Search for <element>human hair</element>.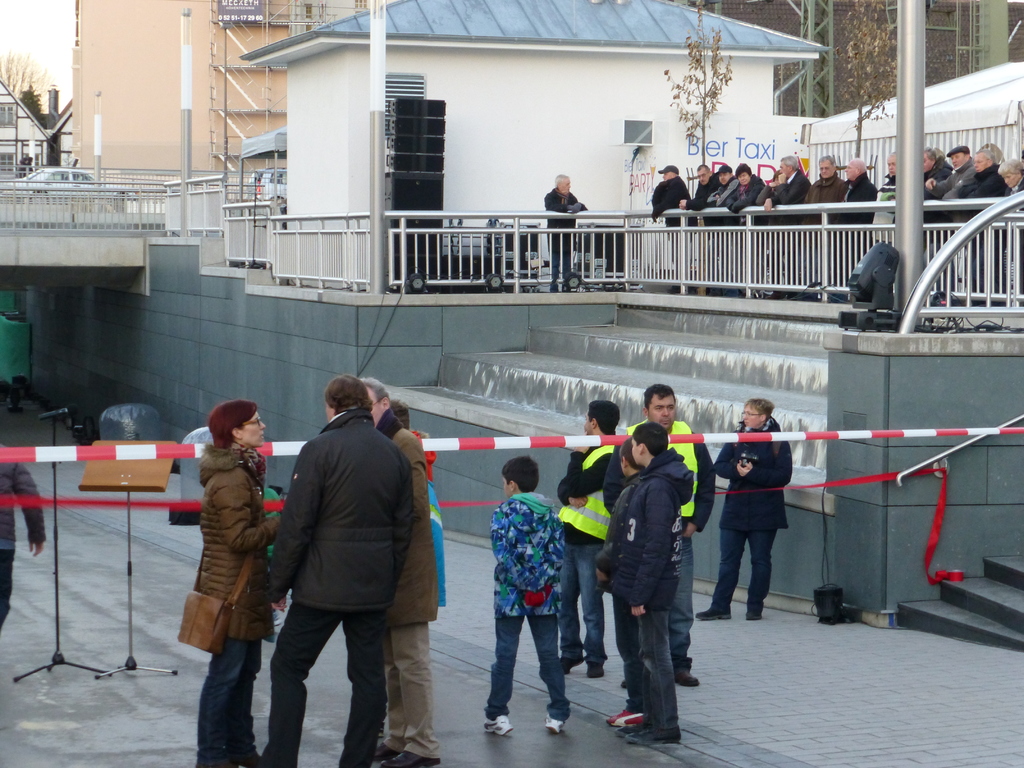
Found at locate(356, 380, 387, 410).
